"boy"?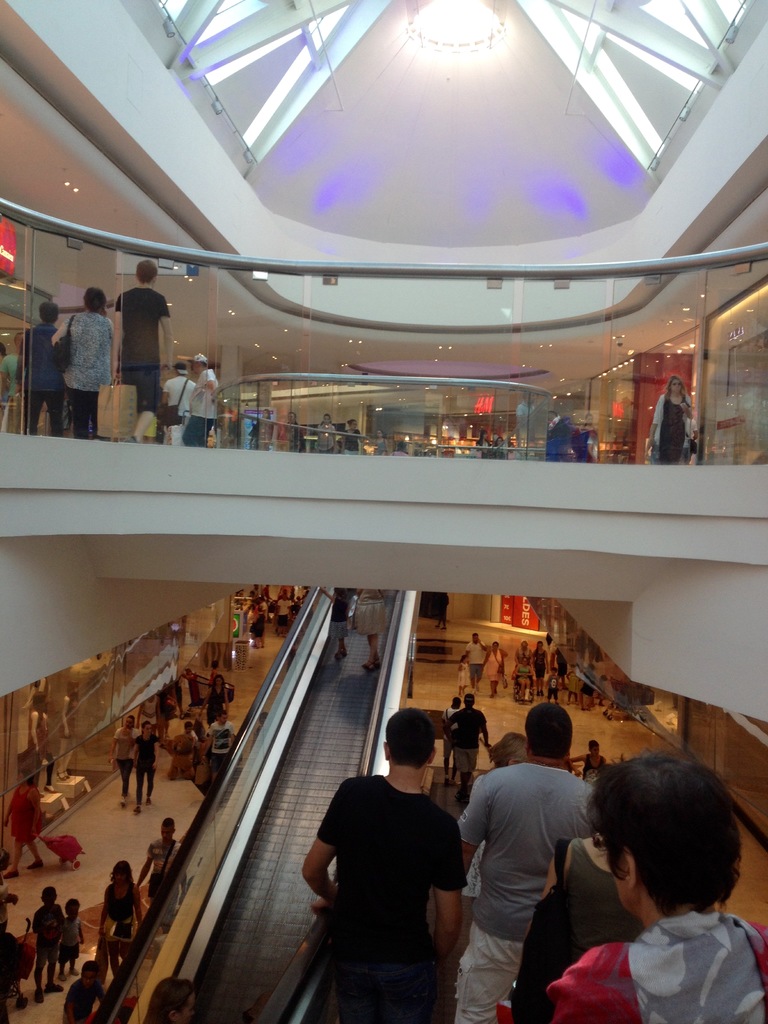
pyautogui.locateOnScreen(30, 888, 67, 1000)
